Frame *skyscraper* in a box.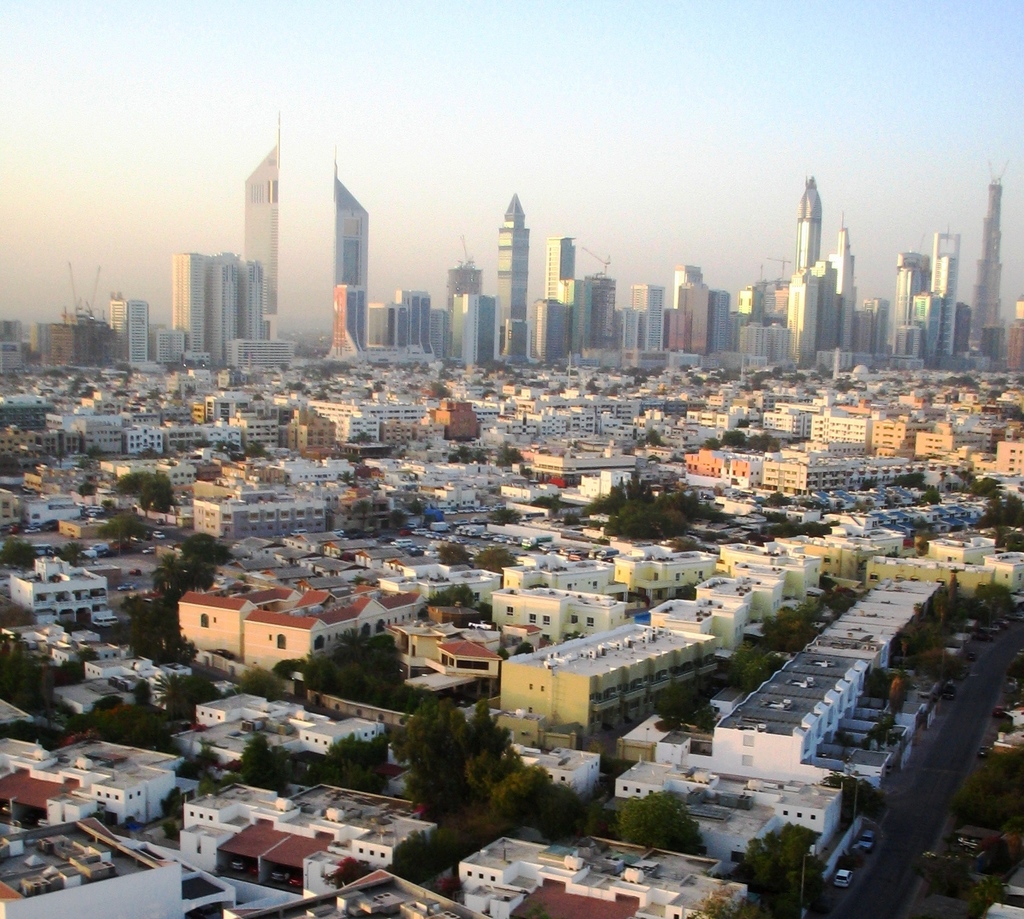
bbox=[460, 289, 496, 364].
